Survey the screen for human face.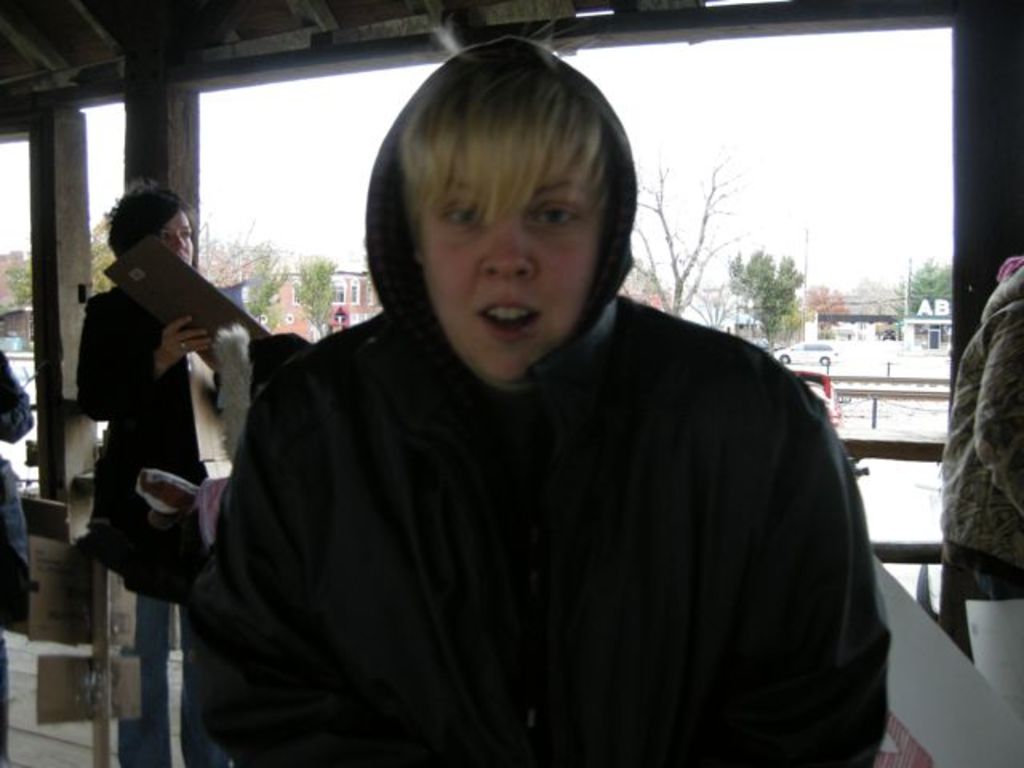
Survey found: 398 117 616 371.
